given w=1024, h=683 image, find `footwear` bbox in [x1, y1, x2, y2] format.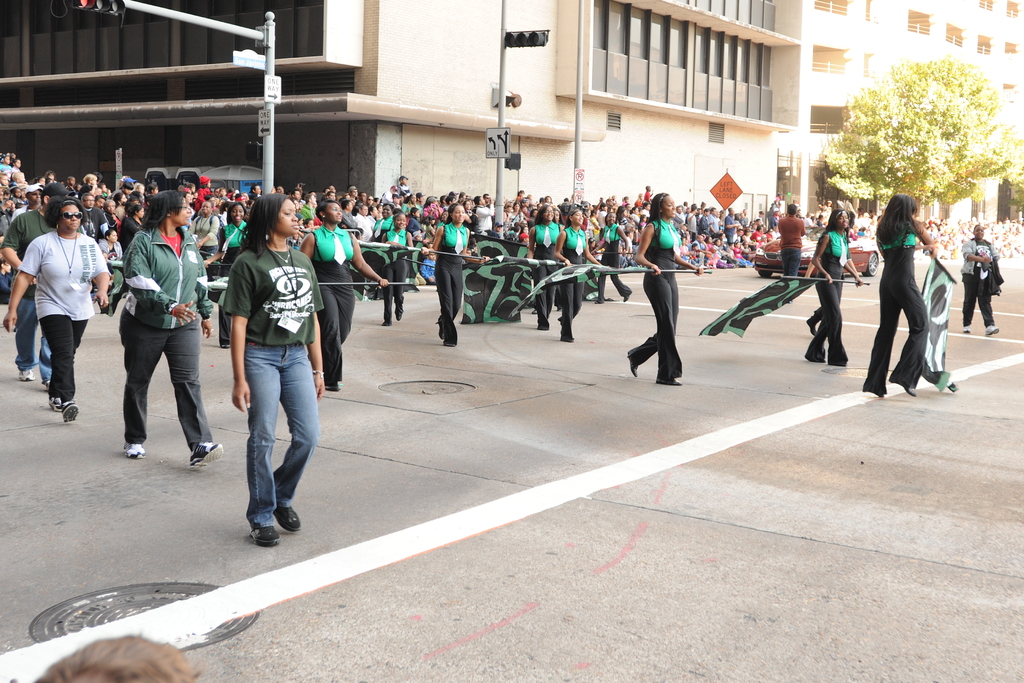
[270, 506, 301, 530].
